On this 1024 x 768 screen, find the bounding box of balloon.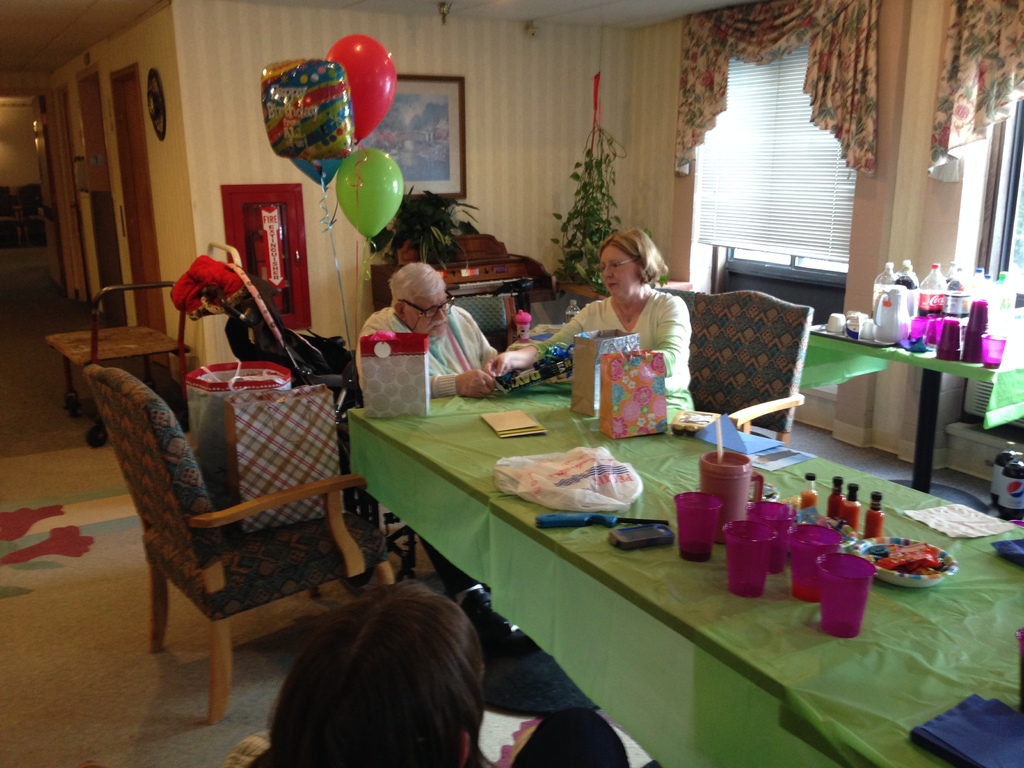
Bounding box: [289, 160, 338, 184].
